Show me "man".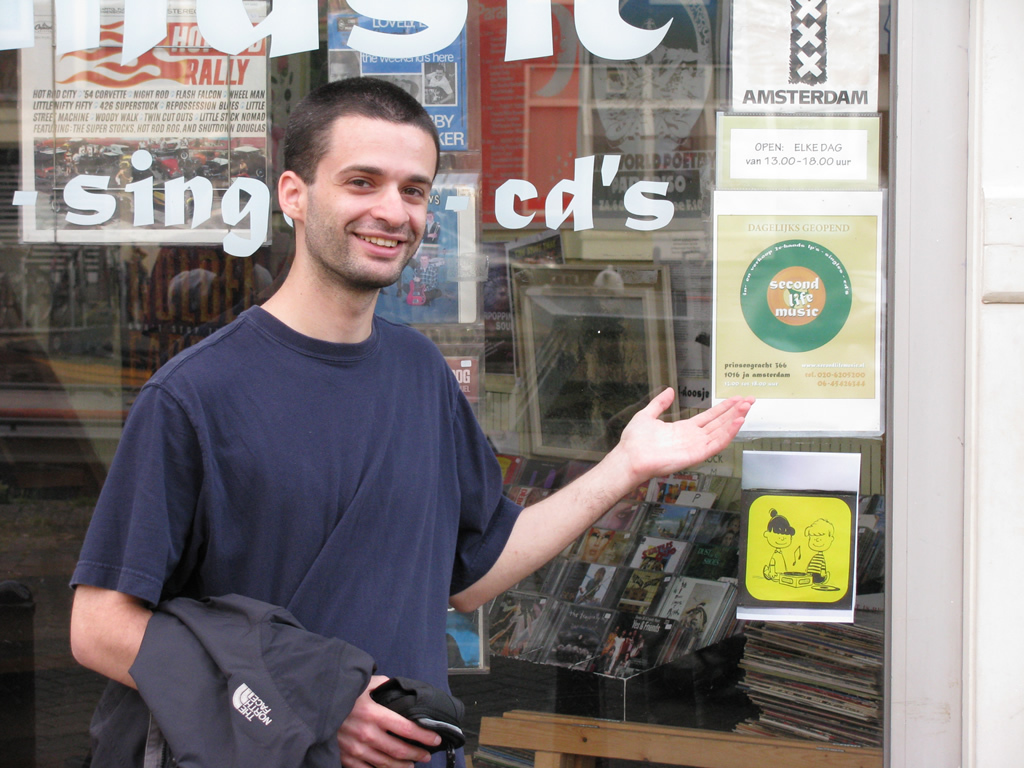
"man" is here: (67,76,756,767).
